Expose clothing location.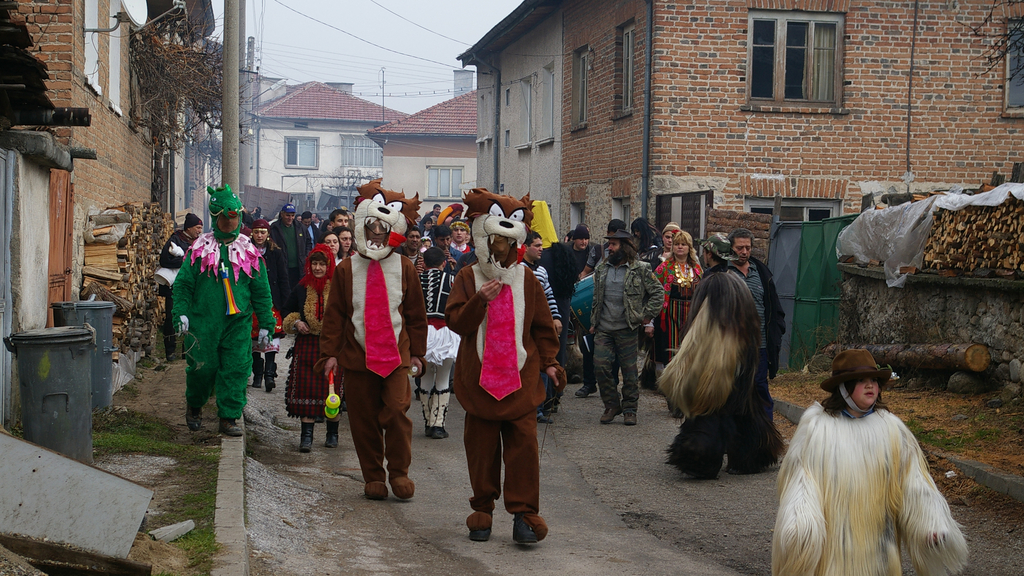
Exposed at 322,252,432,482.
